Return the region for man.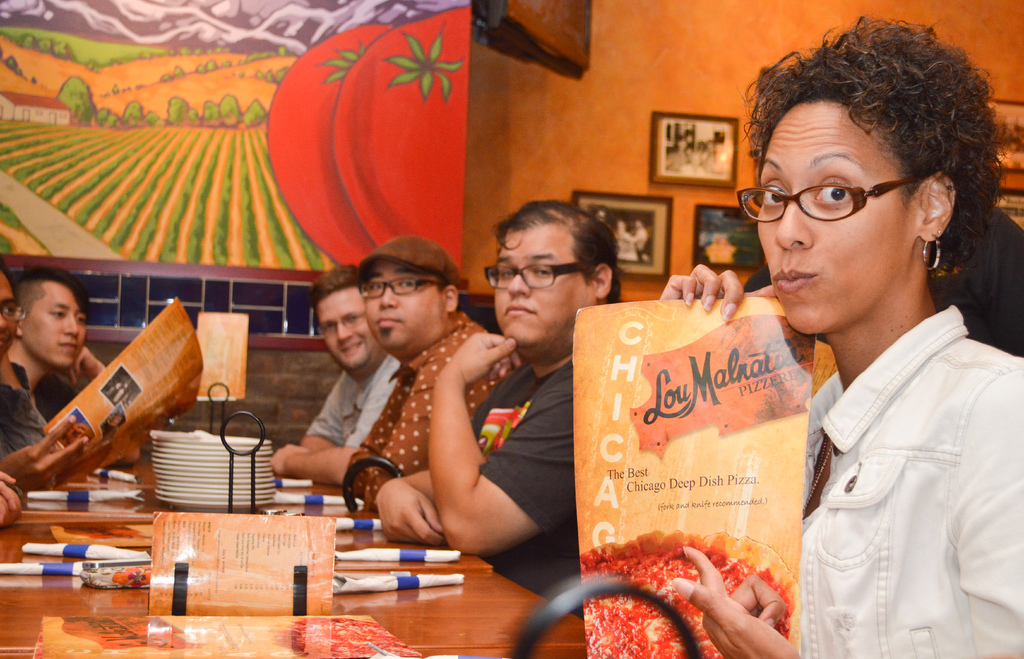
[left=9, top=261, right=108, bottom=423].
